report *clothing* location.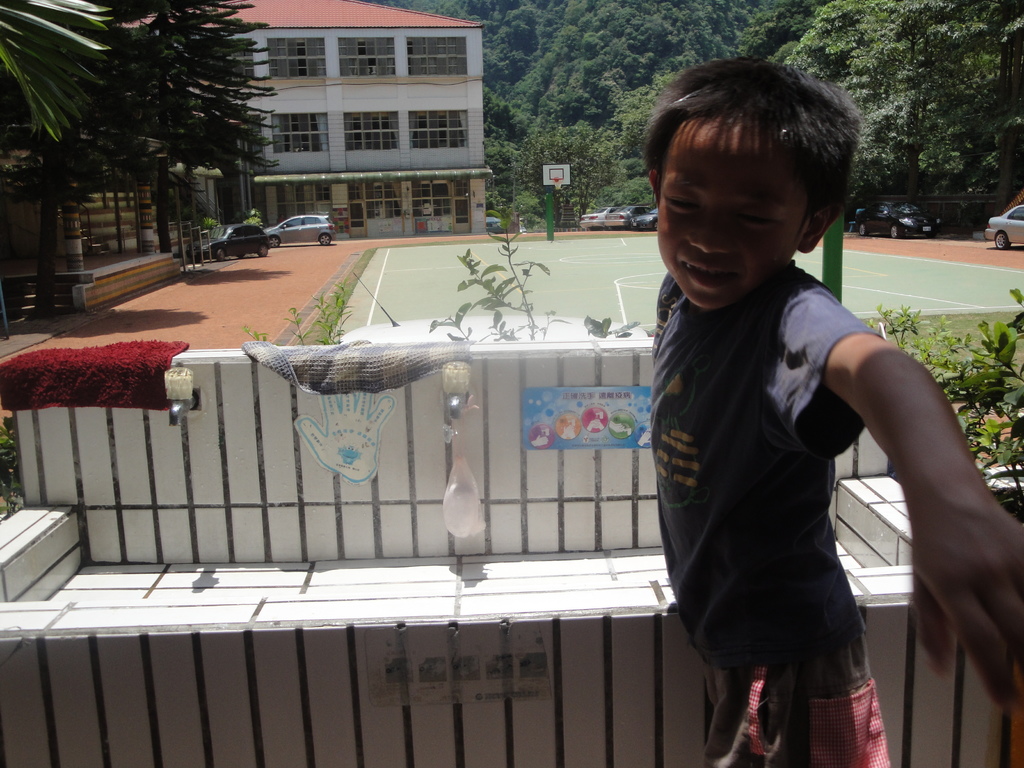
Report: x1=246, y1=343, x2=468, y2=395.
